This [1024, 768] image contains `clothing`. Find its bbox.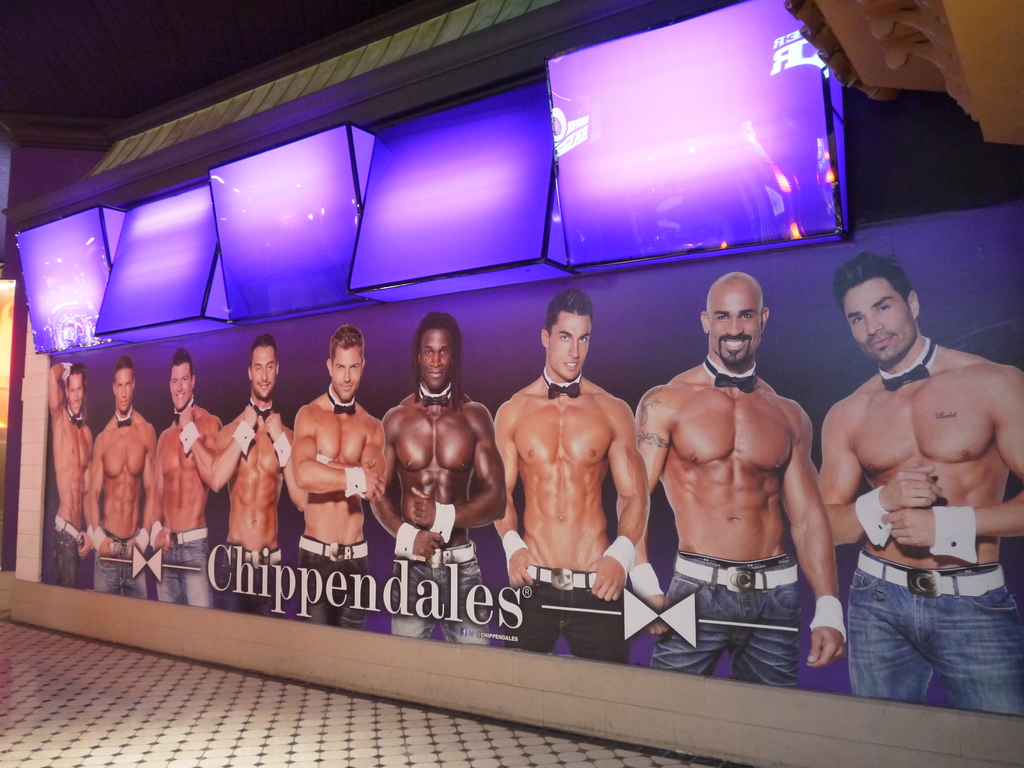
detection(212, 548, 291, 616).
